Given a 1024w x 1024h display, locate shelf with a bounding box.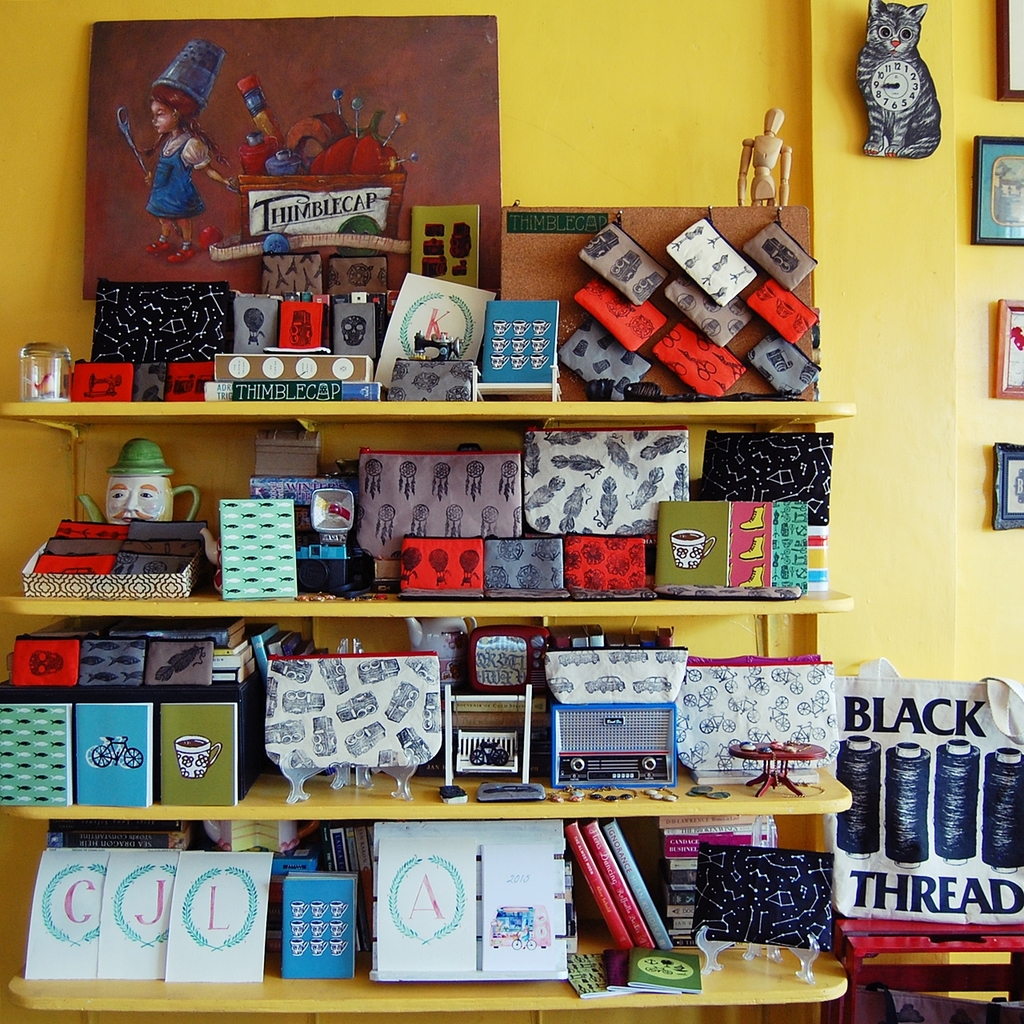
Located: [x1=0, y1=236, x2=854, y2=402].
